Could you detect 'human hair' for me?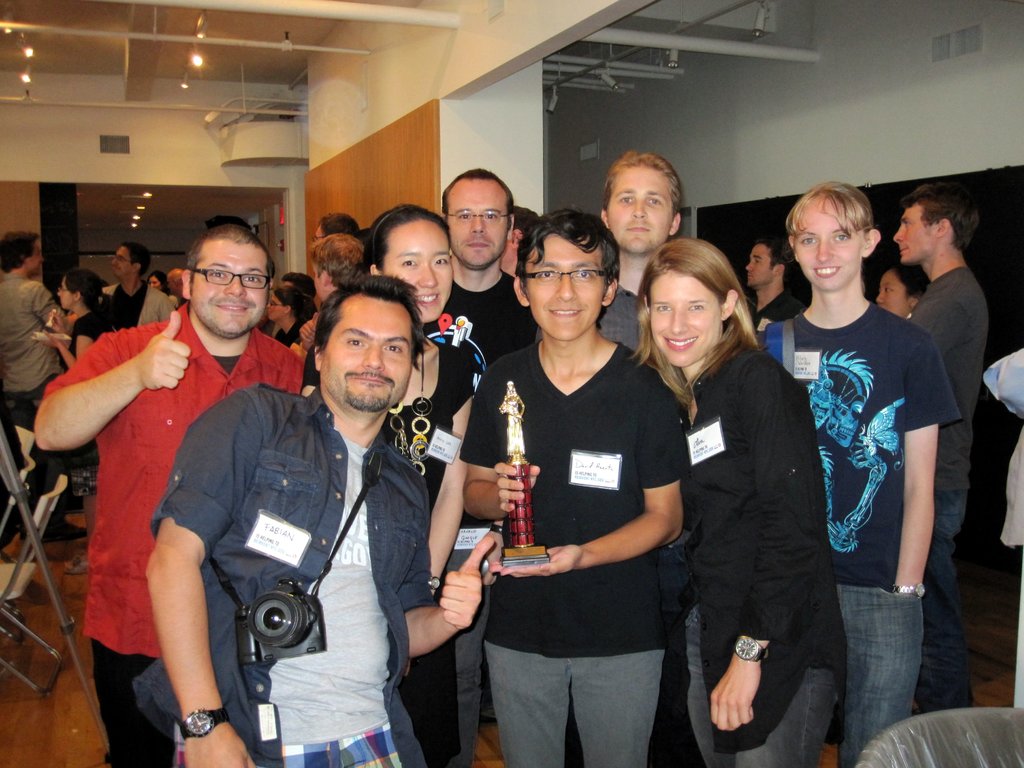
Detection result: crop(280, 271, 316, 301).
